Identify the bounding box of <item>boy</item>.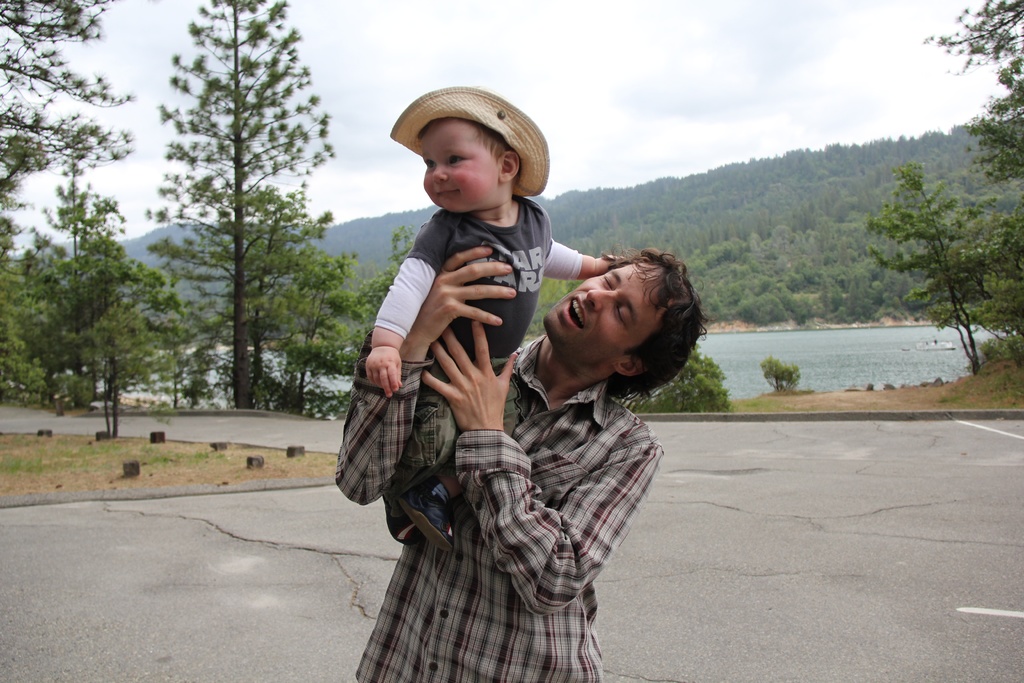
box(330, 108, 598, 593).
